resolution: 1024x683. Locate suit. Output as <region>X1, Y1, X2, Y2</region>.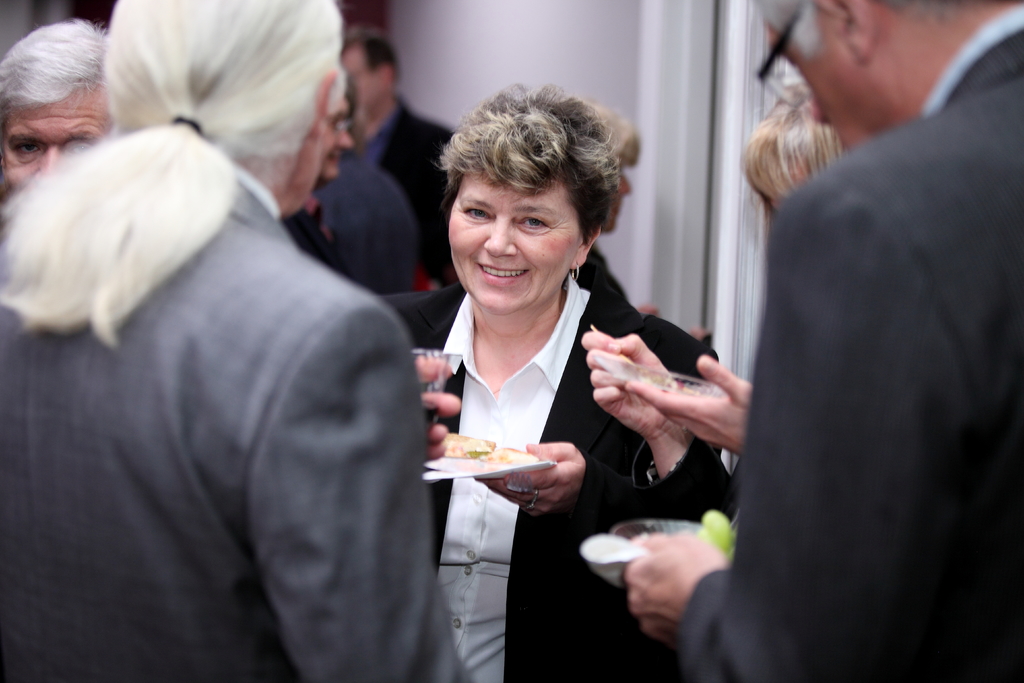
<region>356, 100, 458, 292</region>.
